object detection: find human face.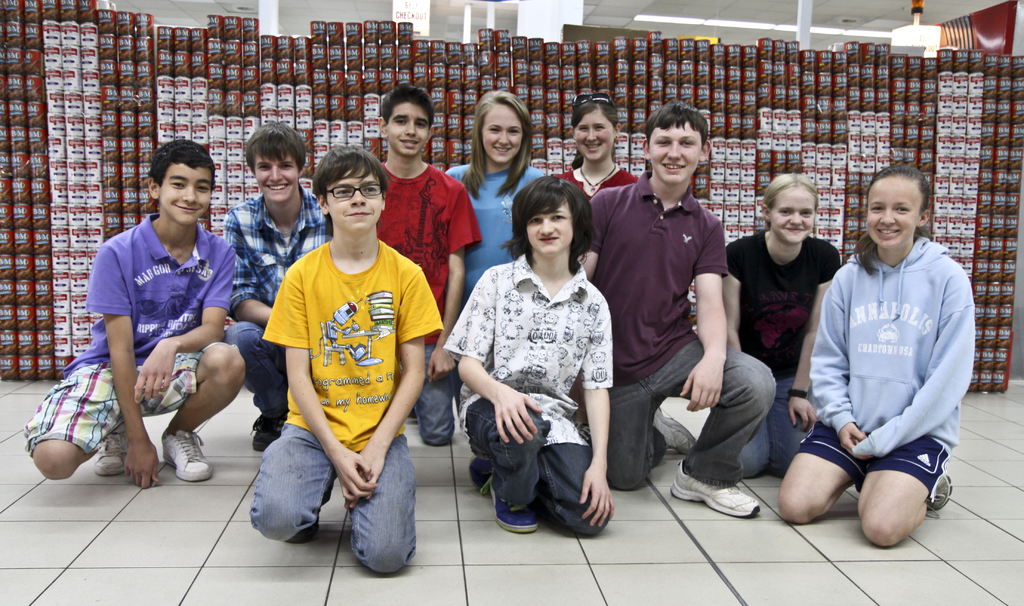
BBox(534, 204, 572, 259).
